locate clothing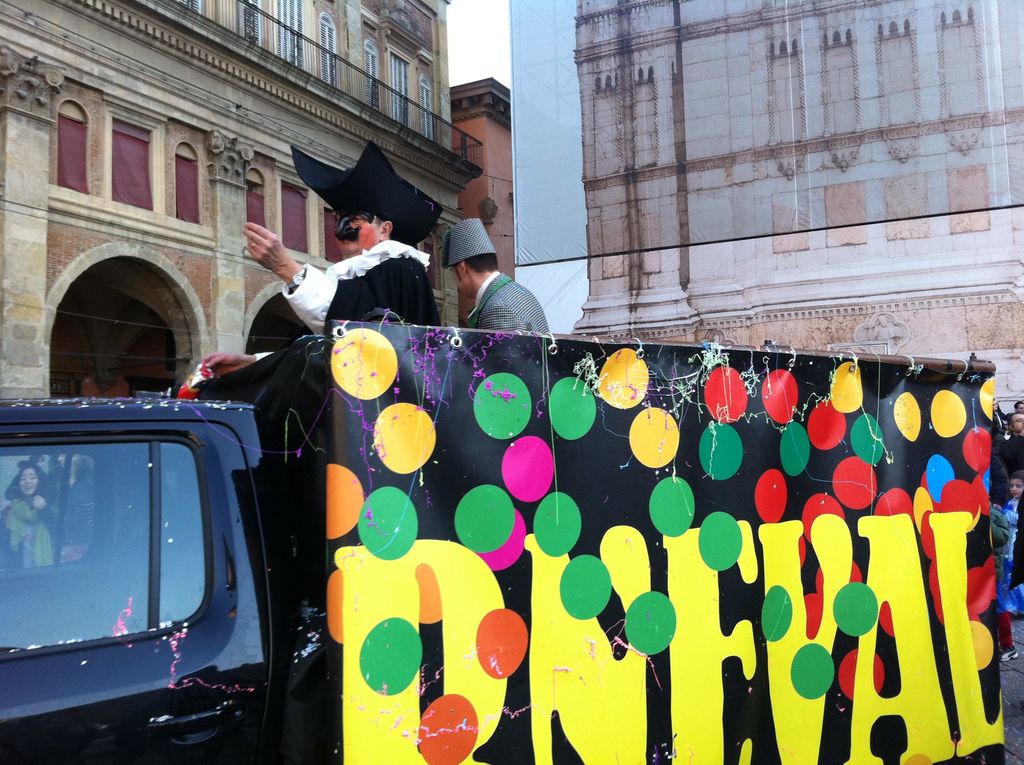
l=467, t=273, r=557, b=339
